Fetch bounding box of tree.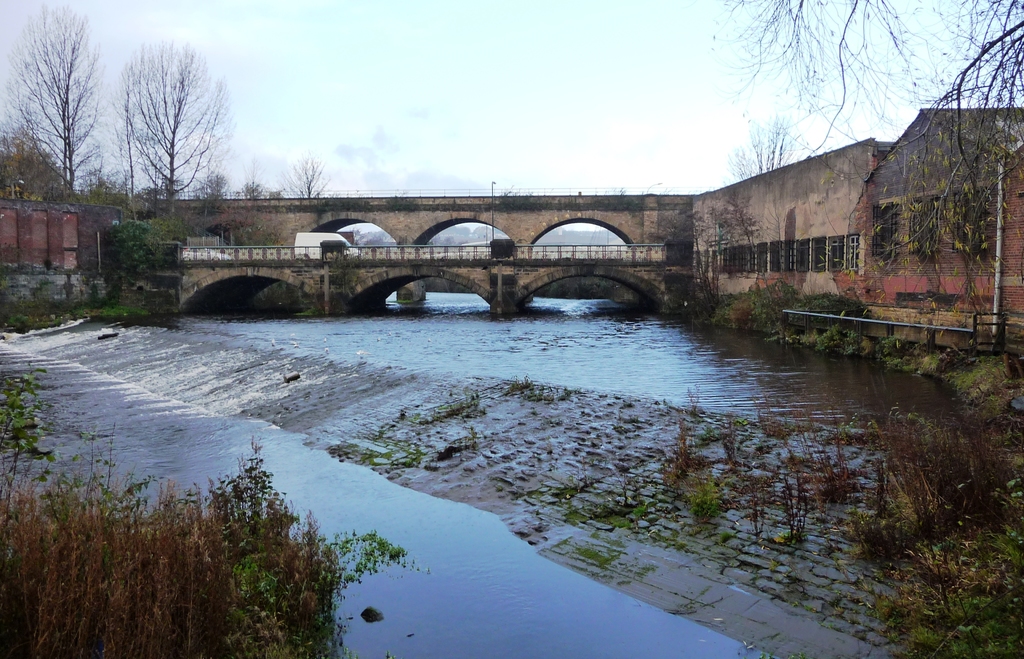
Bbox: x1=739 y1=124 x2=812 y2=180.
